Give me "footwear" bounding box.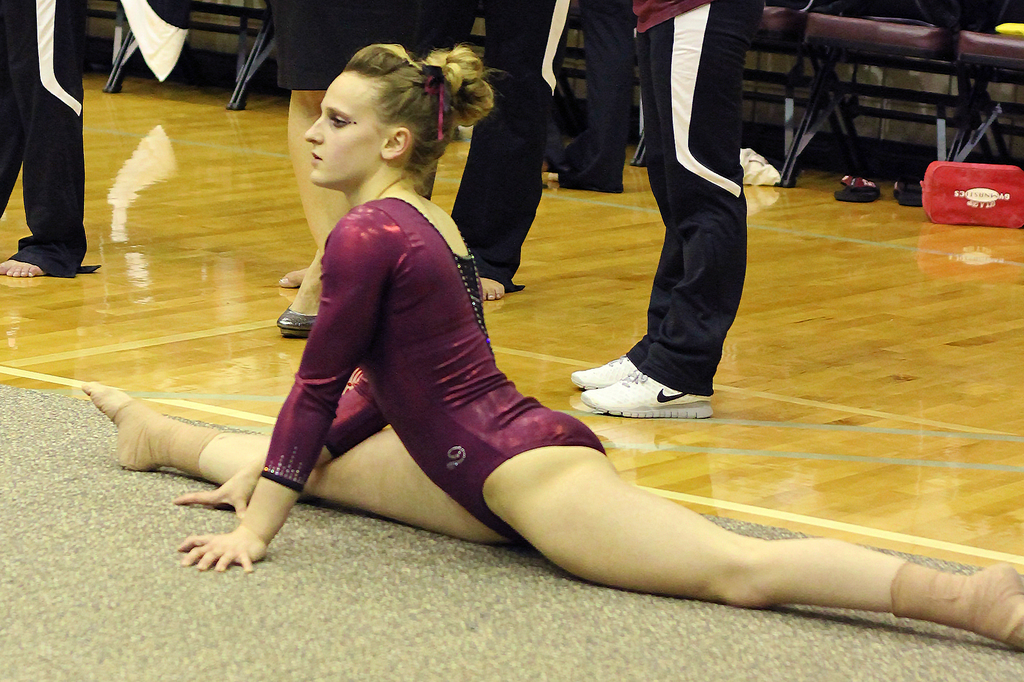
599, 358, 716, 415.
